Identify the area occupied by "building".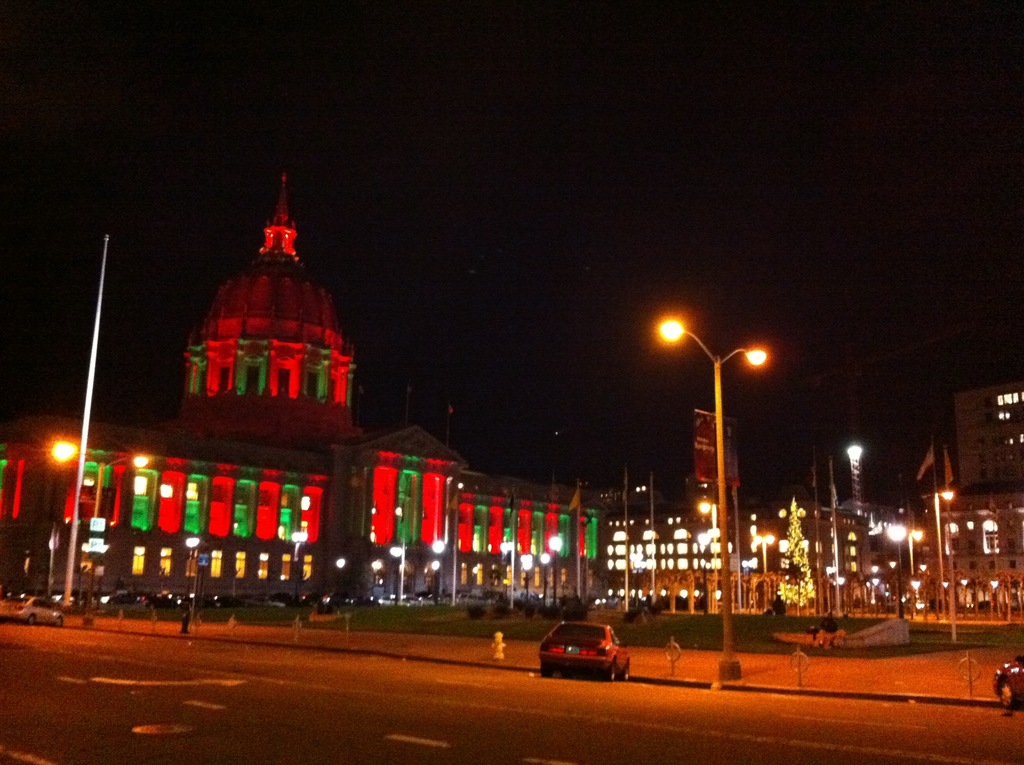
Area: bbox(918, 490, 1023, 602).
